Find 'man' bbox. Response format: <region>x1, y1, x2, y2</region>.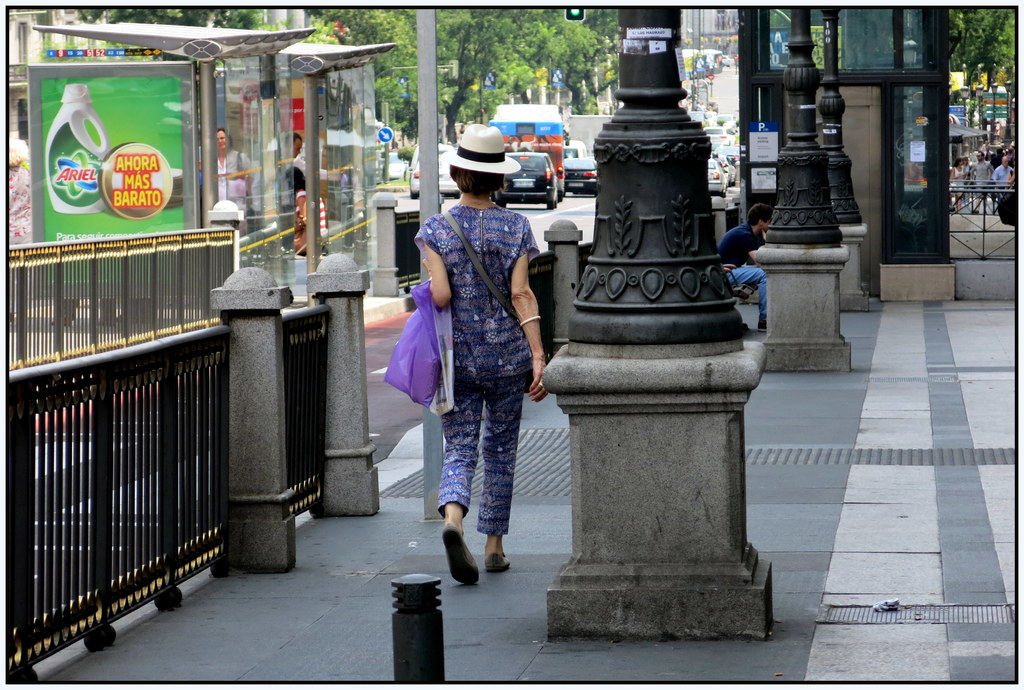
<region>717, 199, 768, 337</region>.
